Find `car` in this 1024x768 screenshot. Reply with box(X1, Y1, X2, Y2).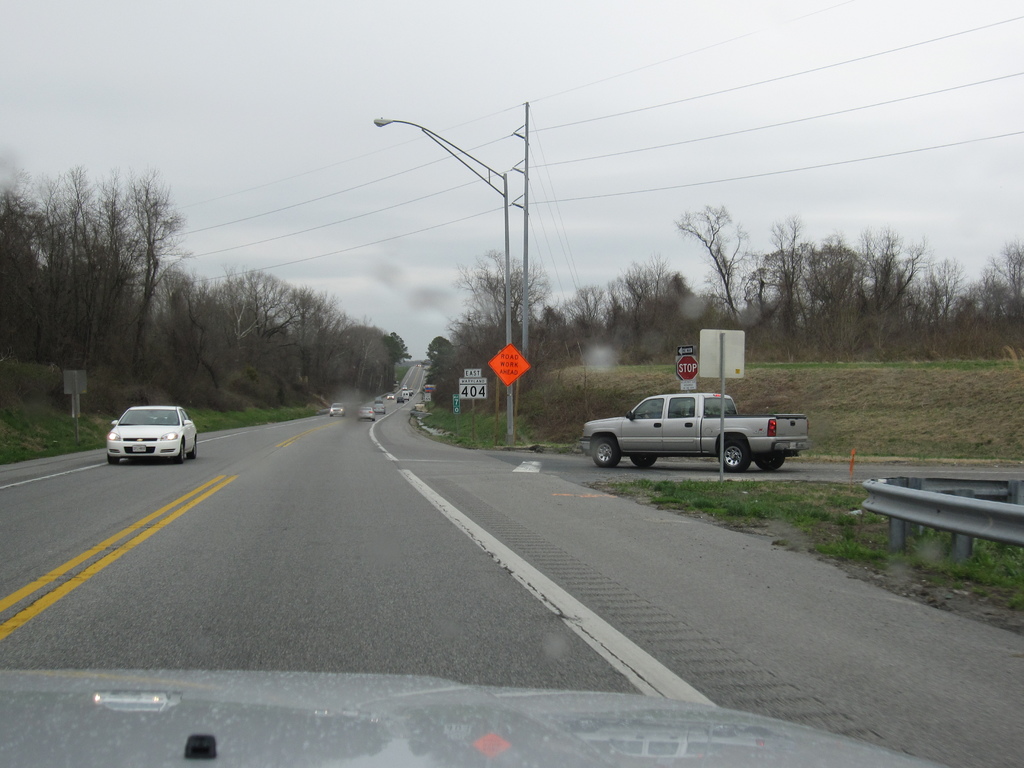
box(106, 404, 197, 464).
